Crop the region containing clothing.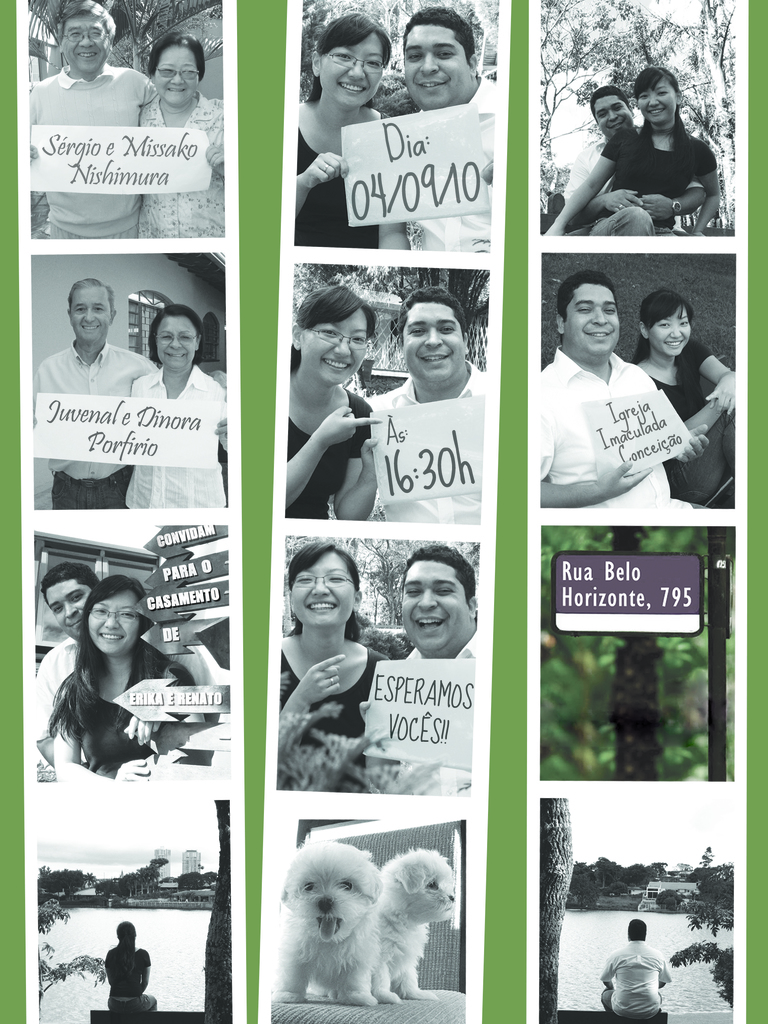
Crop region: x1=33 y1=339 x2=150 y2=513.
